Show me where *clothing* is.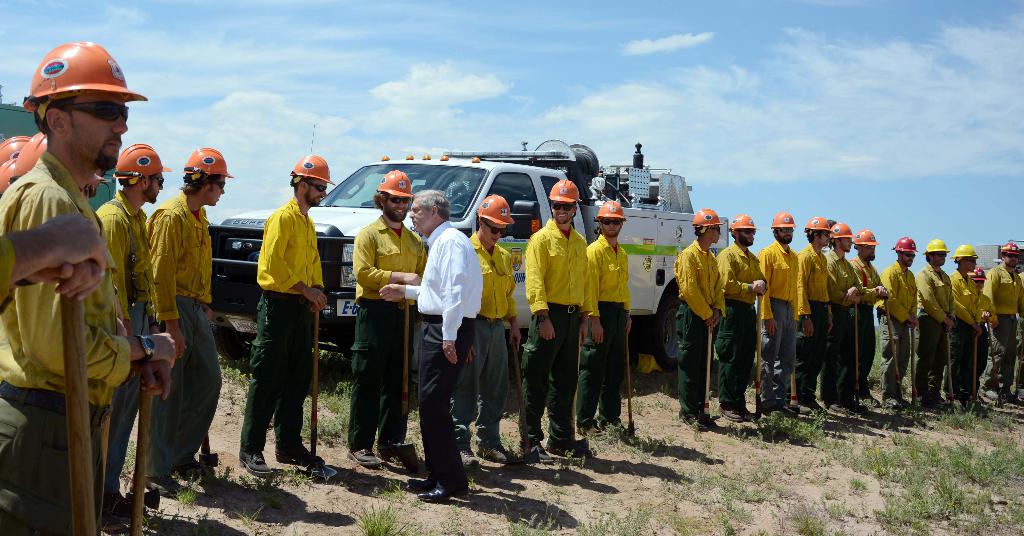
*clothing* is at detection(666, 240, 729, 418).
